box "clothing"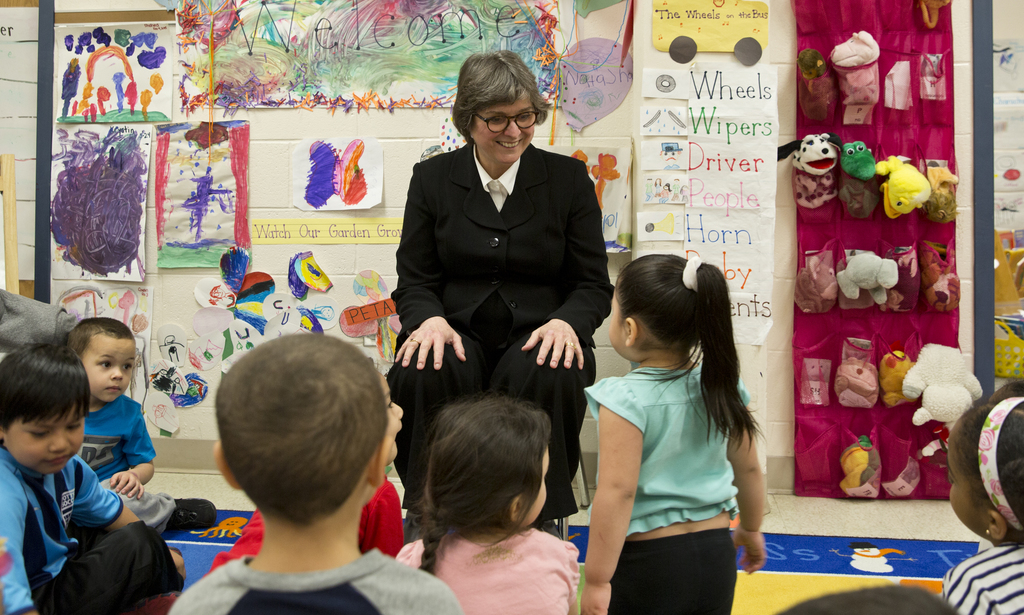
bbox=(154, 545, 455, 614)
